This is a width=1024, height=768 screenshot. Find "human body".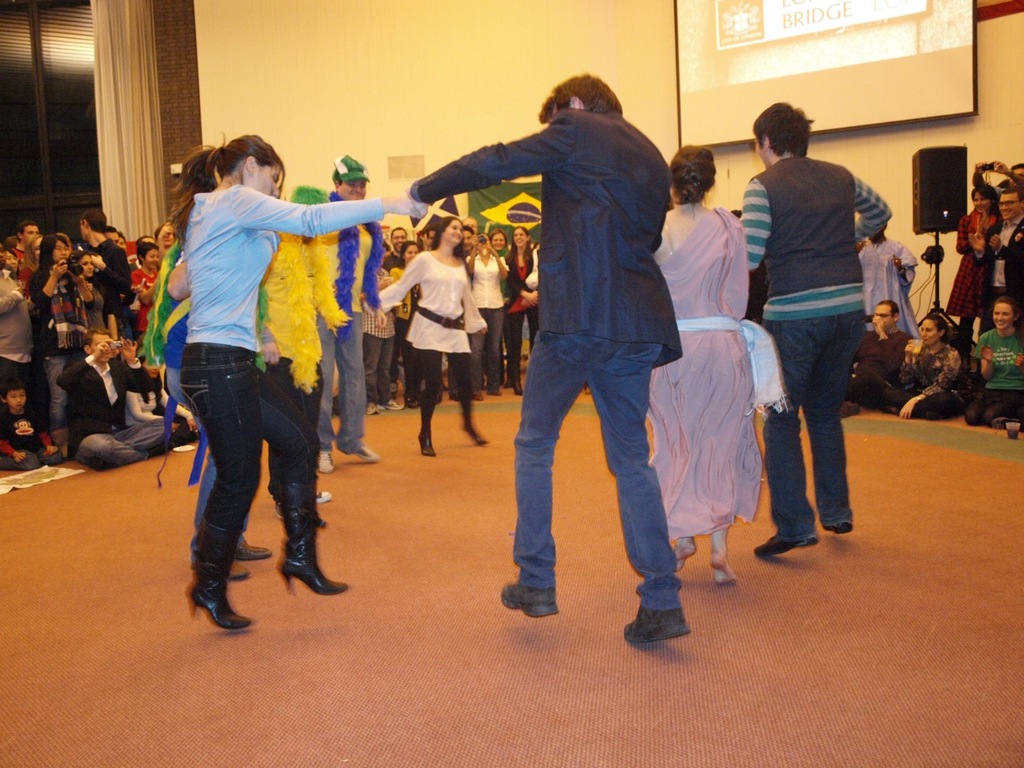
Bounding box: 410,110,686,650.
